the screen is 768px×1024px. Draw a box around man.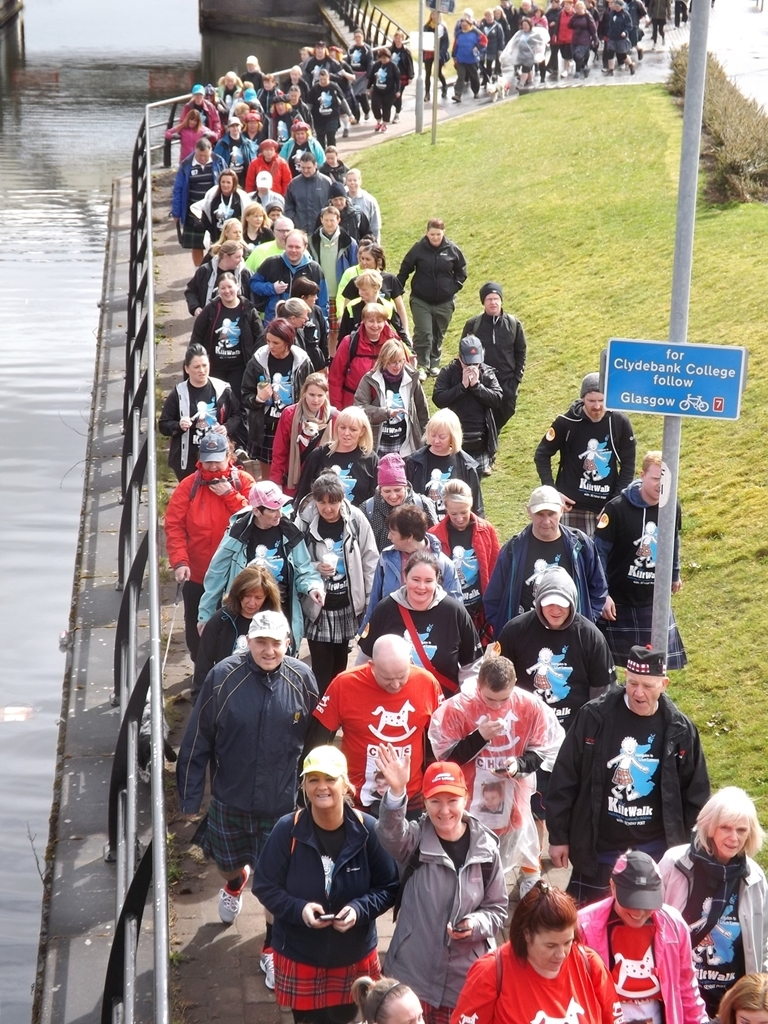
bbox=[340, 163, 382, 248].
